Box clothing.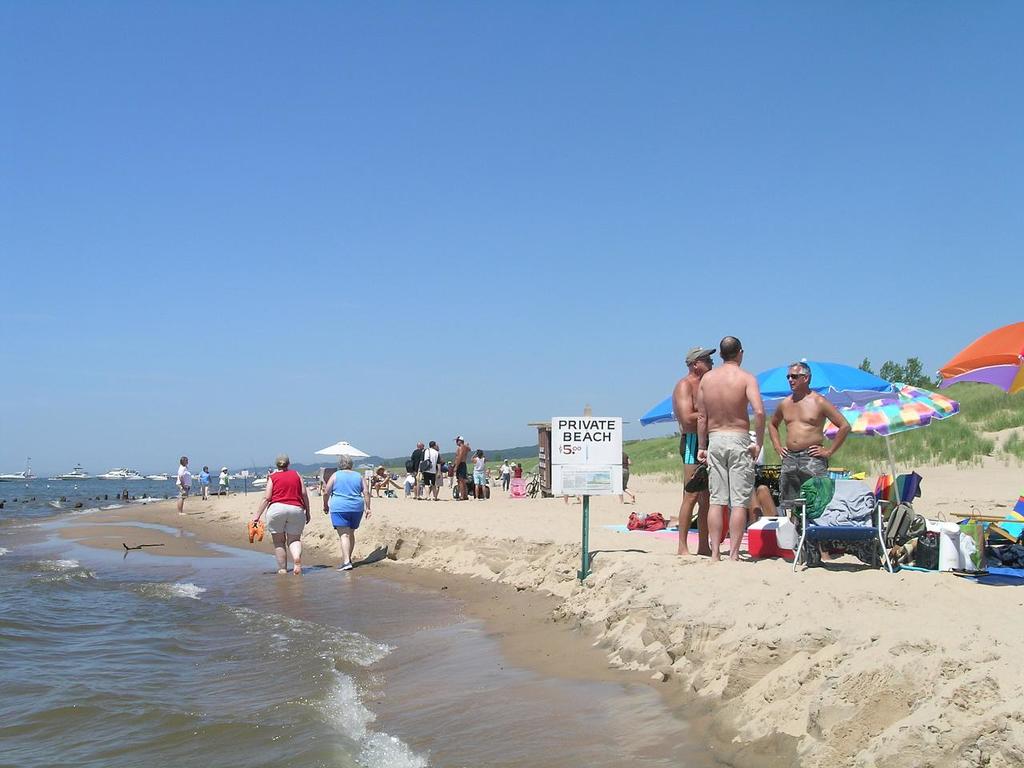
x1=514 y1=470 x2=523 y2=482.
